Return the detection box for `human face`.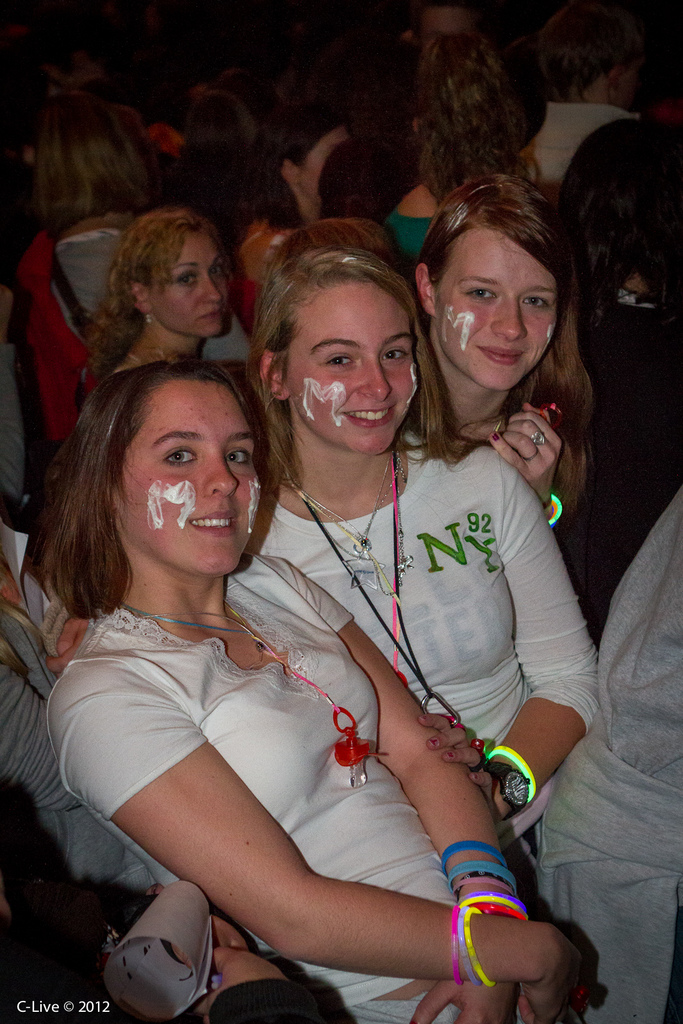
rect(287, 277, 416, 456).
